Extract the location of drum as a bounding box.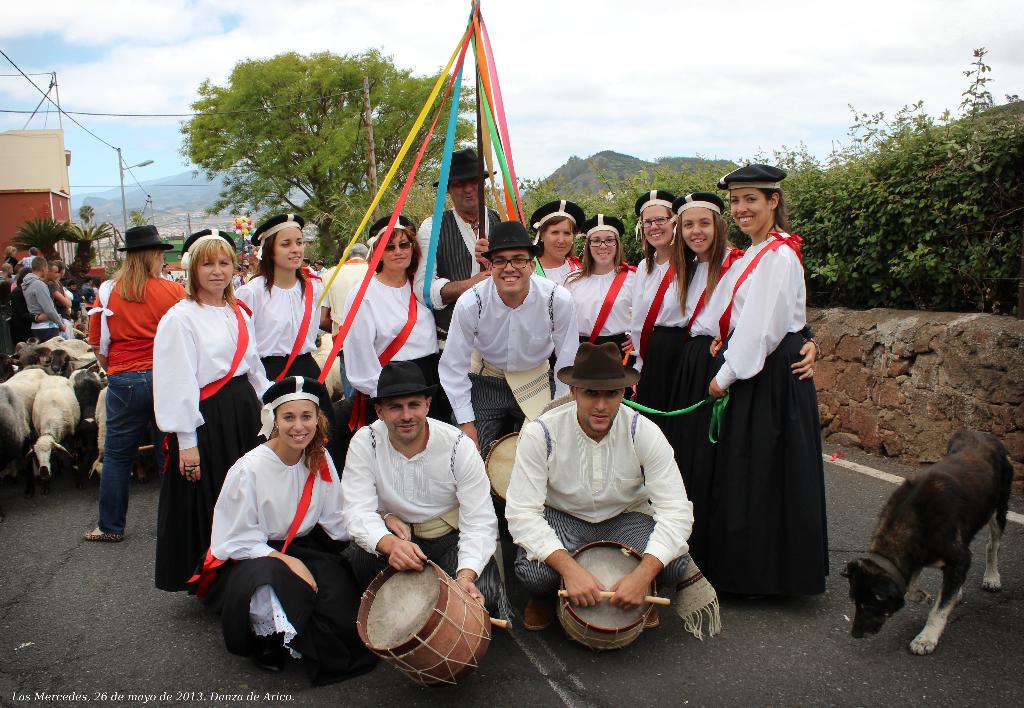
[557,540,657,653].
